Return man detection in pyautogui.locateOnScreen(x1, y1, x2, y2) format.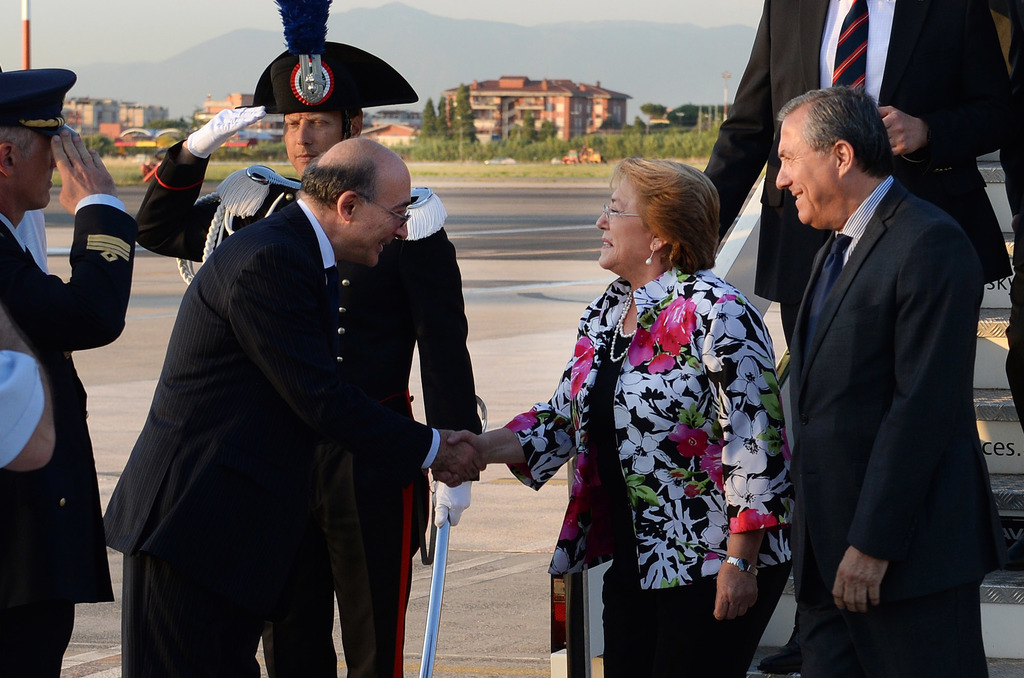
pyautogui.locateOnScreen(100, 135, 490, 677).
